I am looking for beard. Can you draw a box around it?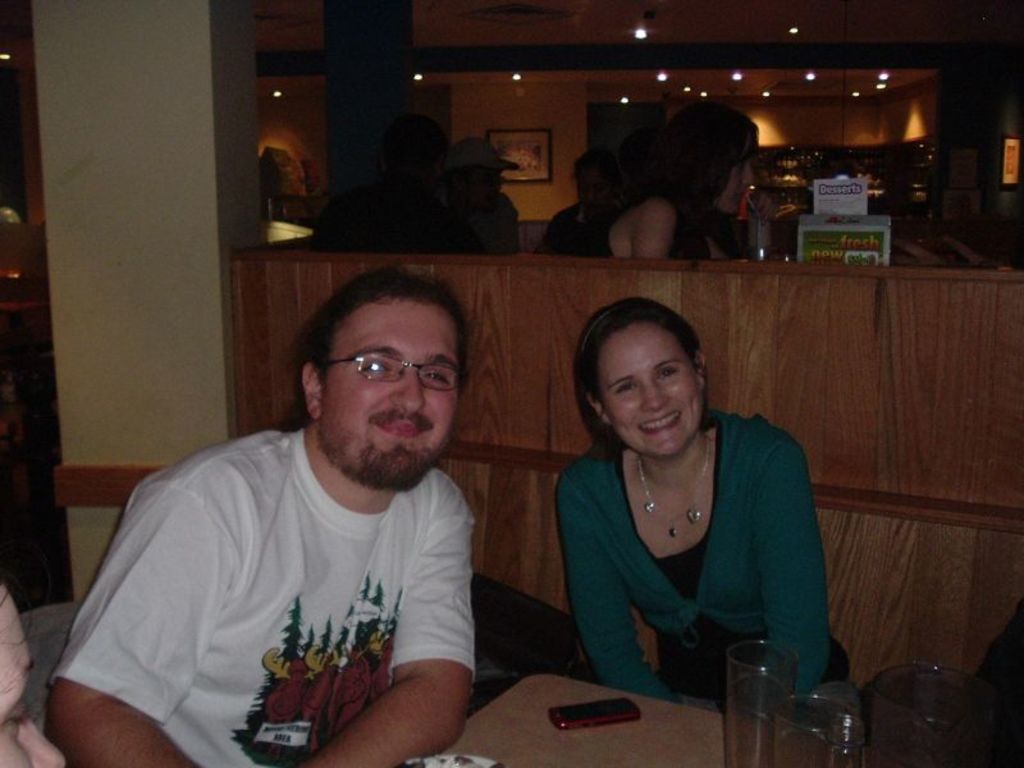
Sure, the bounding box is box=[314, 419, 449, 495].
